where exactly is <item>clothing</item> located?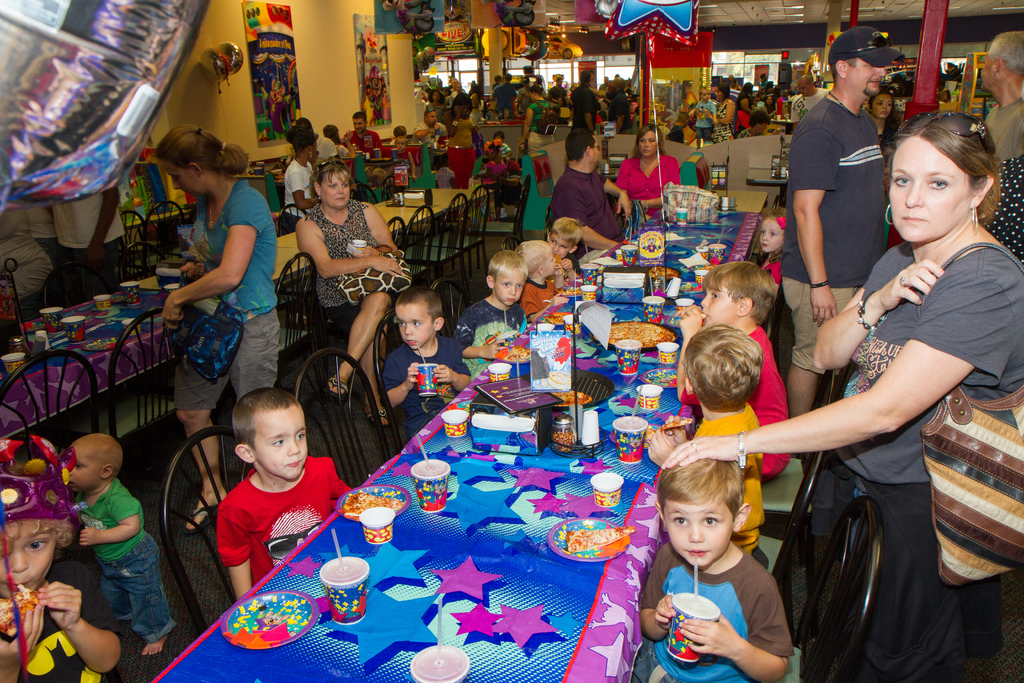
Its bounding box is [522,279,571,317].
